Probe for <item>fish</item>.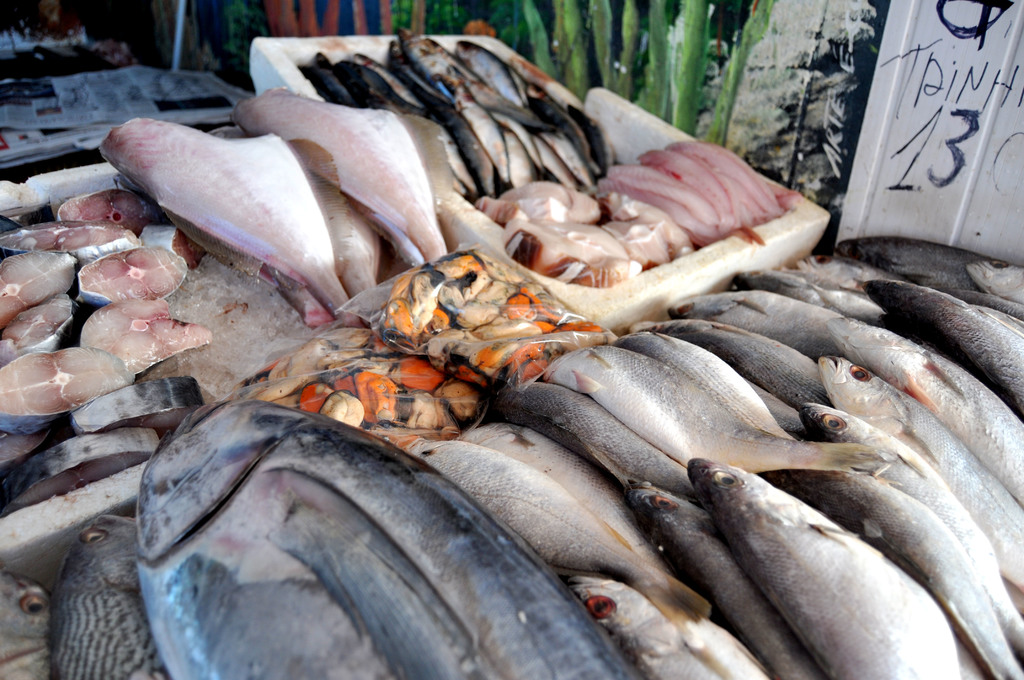
Probe result: [left=54, top=515, right=168, bottom=679].
